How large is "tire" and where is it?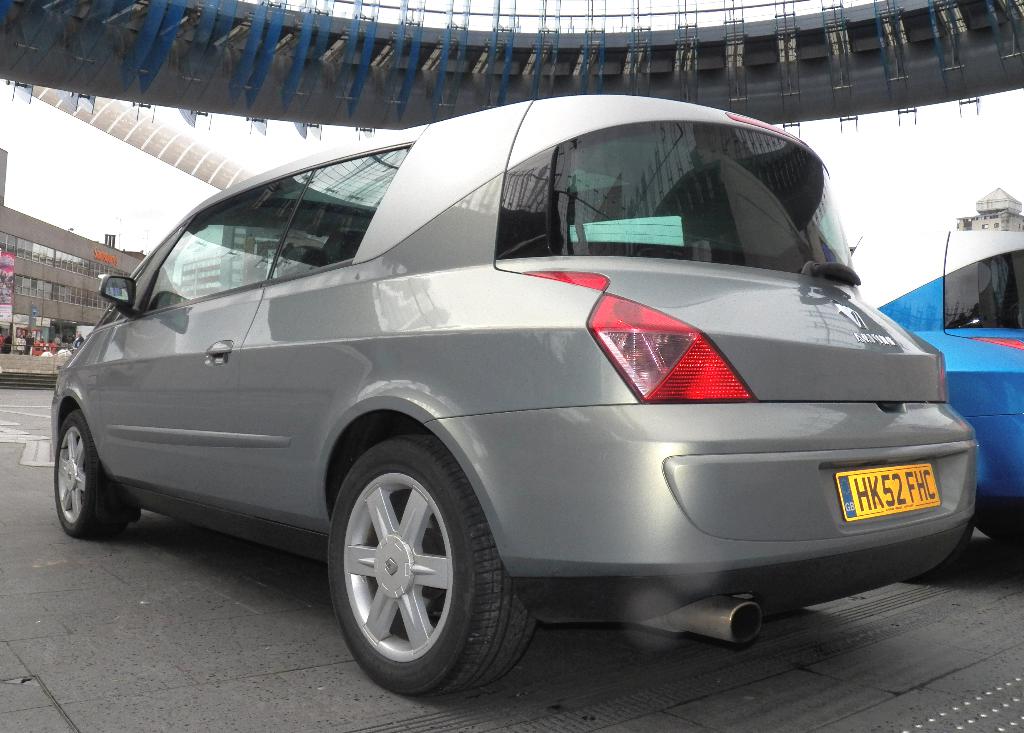
Bounding box: Rect(49, 408, 132, 545).
